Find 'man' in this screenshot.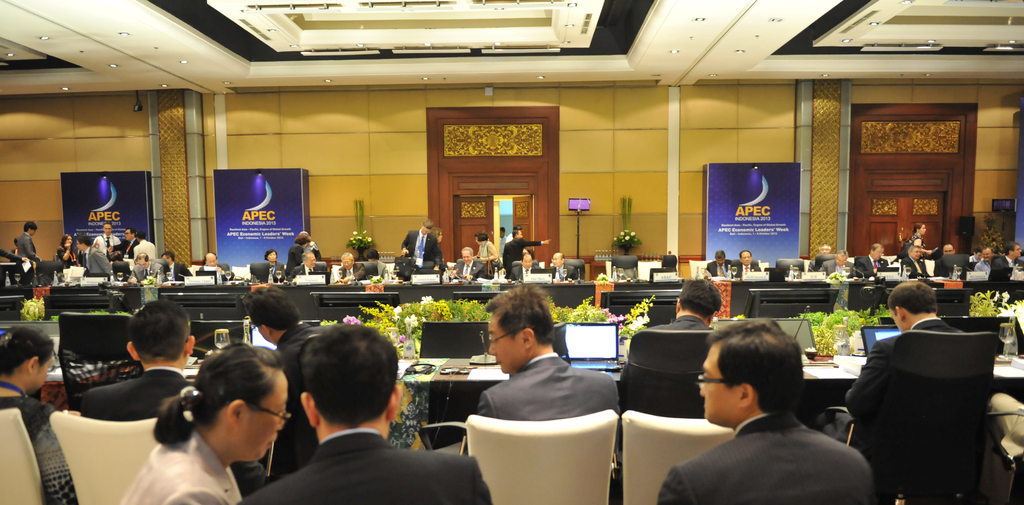
The bounding box for 'man' is (left=330, top=248, right=372, bottom=282).
